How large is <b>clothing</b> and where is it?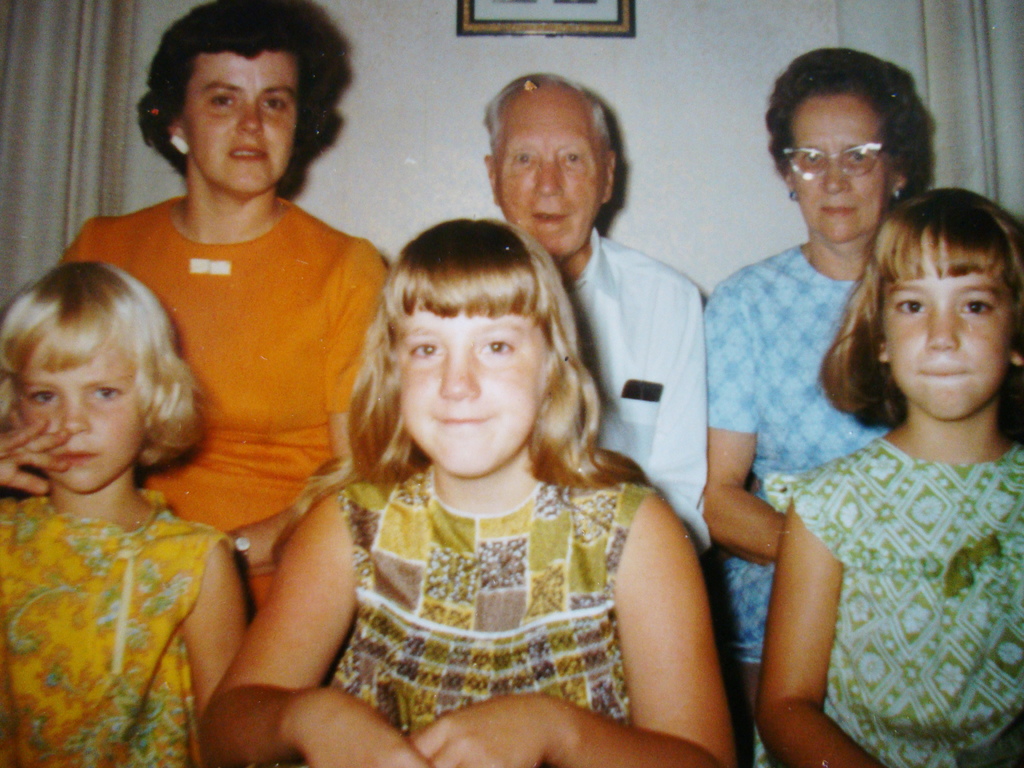
Bounding box: (715, 239, 897, 671).
